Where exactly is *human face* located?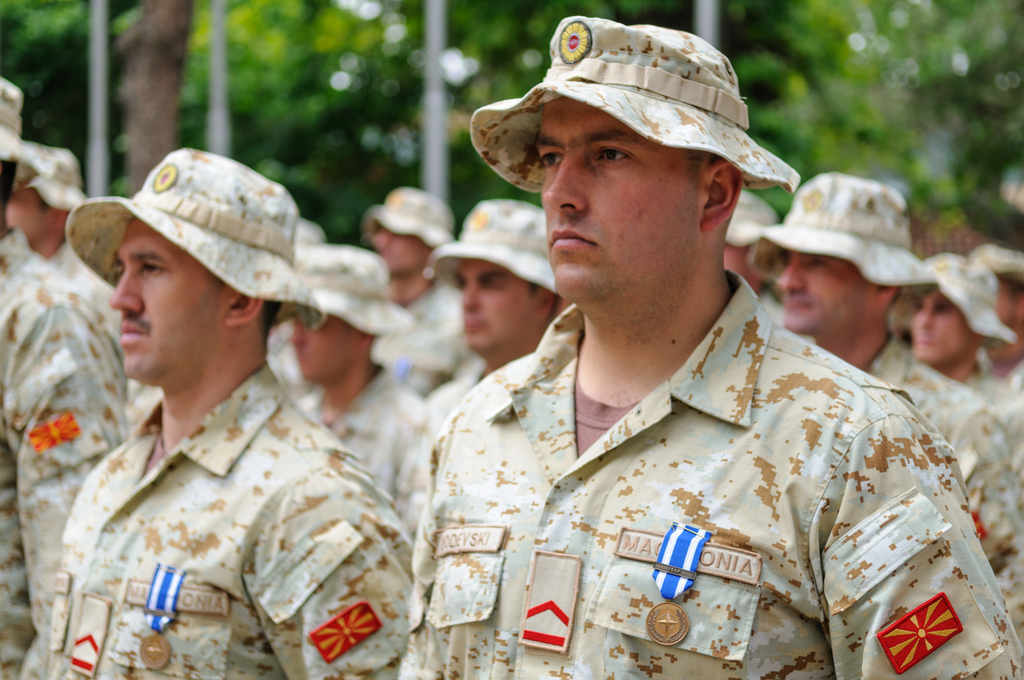
Its bounding box is (x1=908, y1=293, x2=967, y2=365).
